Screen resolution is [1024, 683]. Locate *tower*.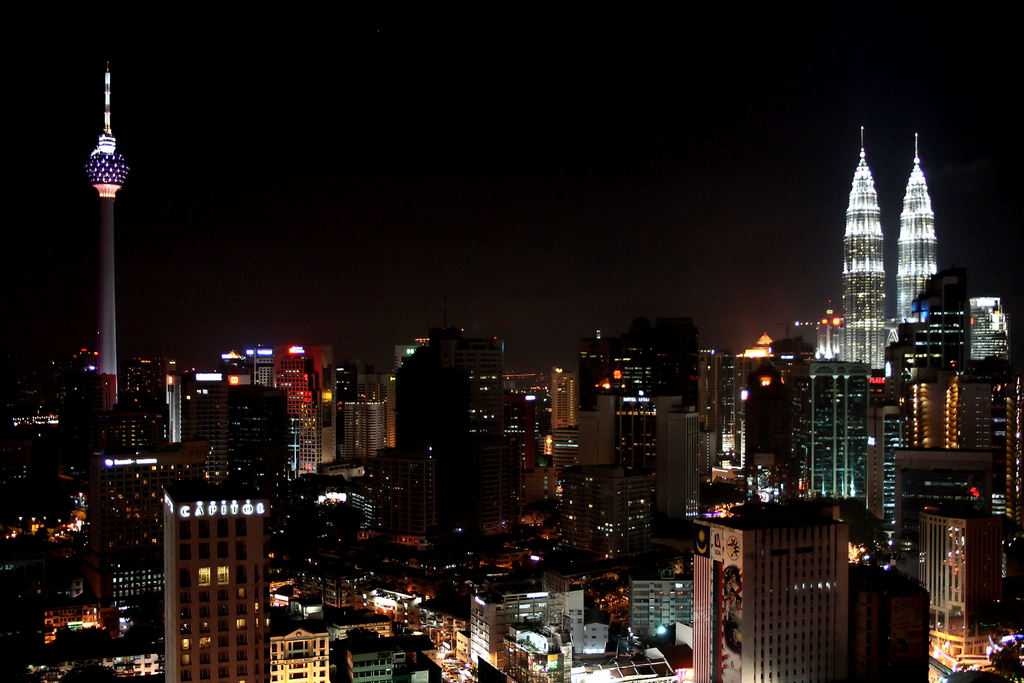
438/329/508/432.
